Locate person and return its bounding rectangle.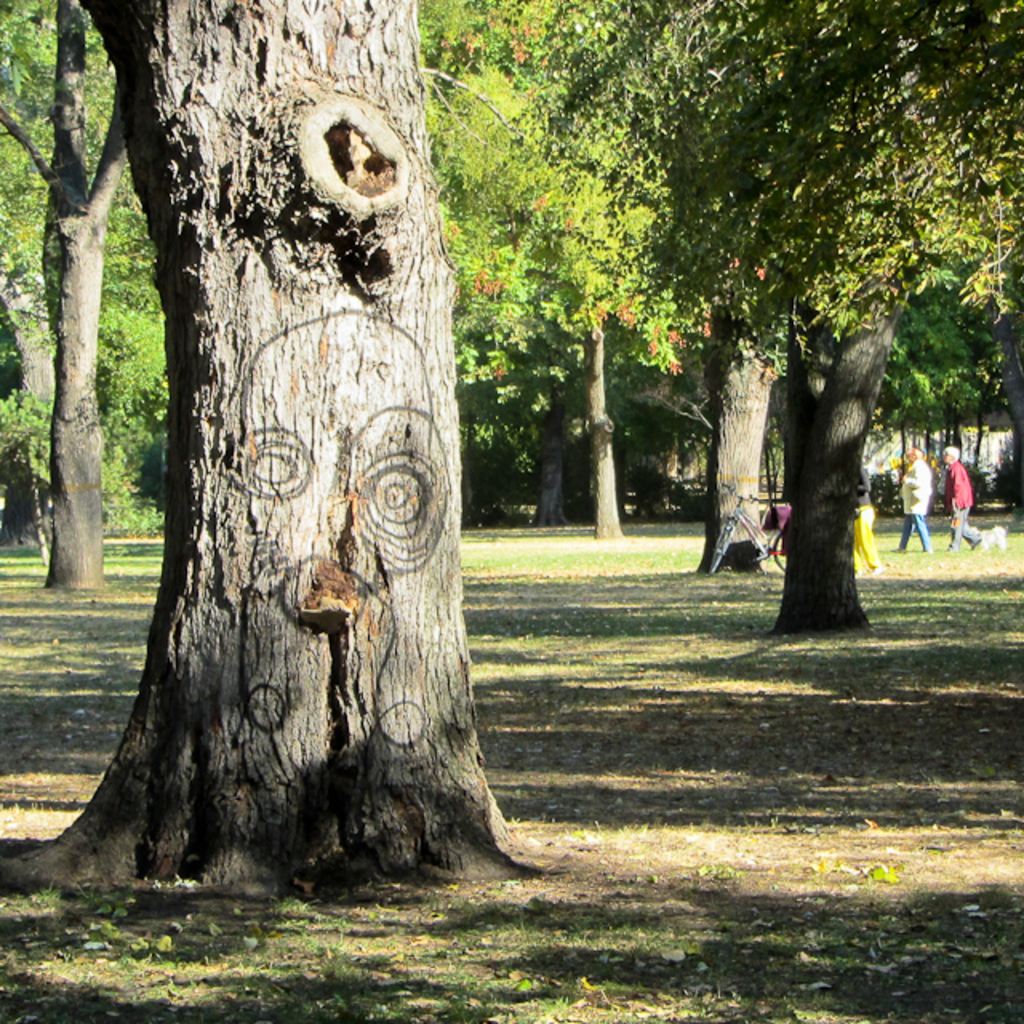
box(938, 437, 984, 555).
